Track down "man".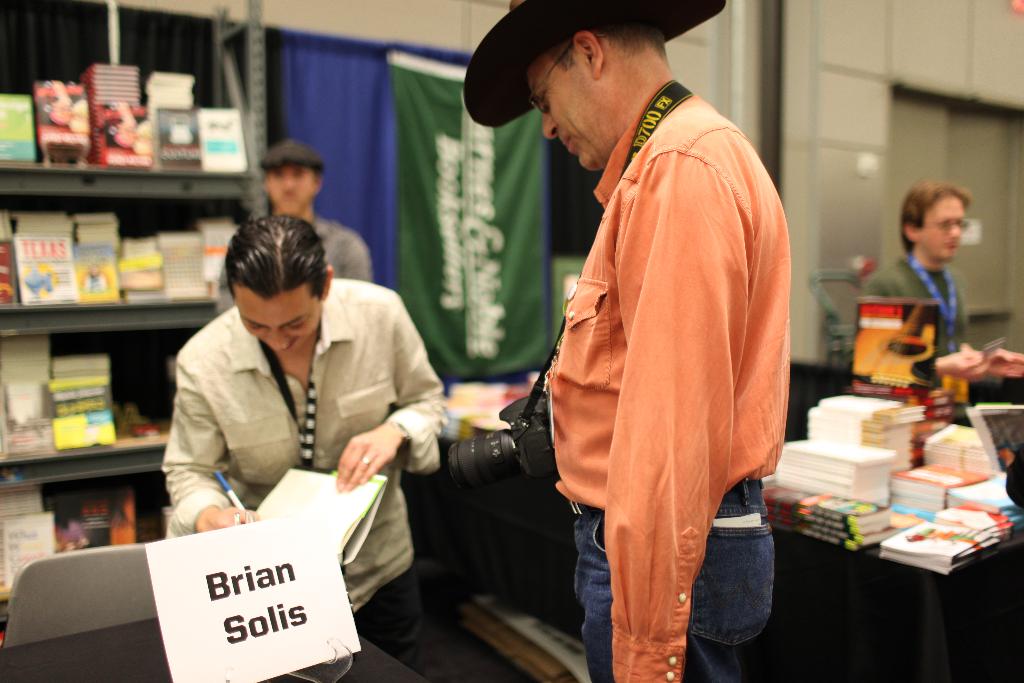
Tracked to 473,0,813,671.
